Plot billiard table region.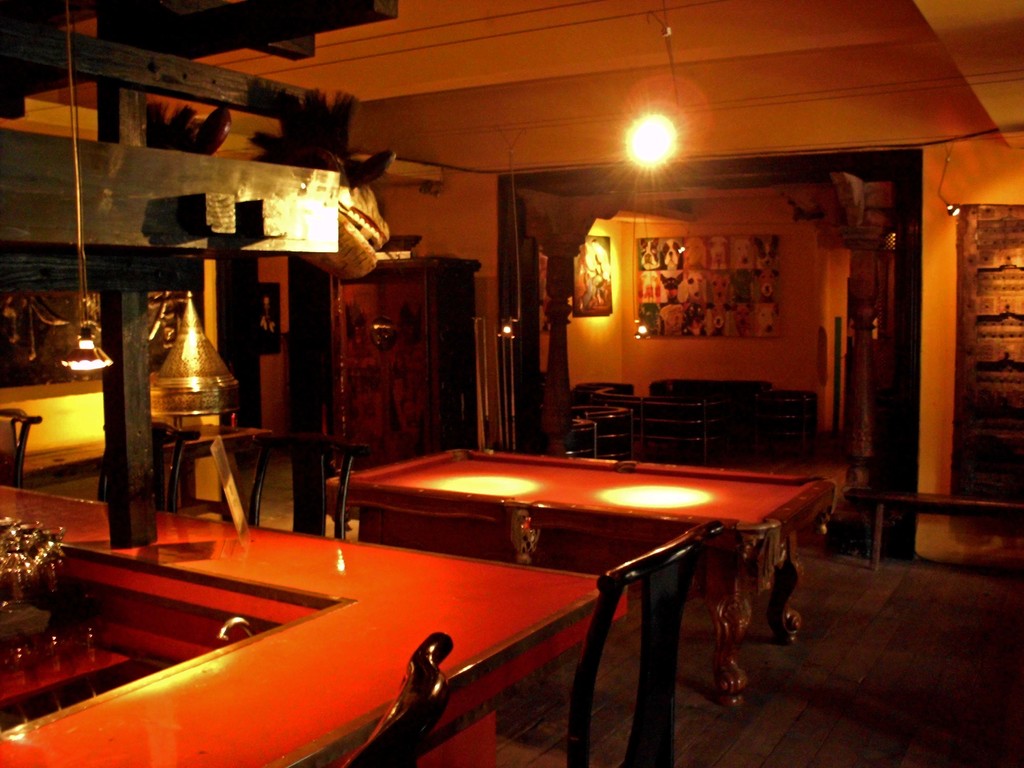
Plotted at box(326, 448, 836, 706).
